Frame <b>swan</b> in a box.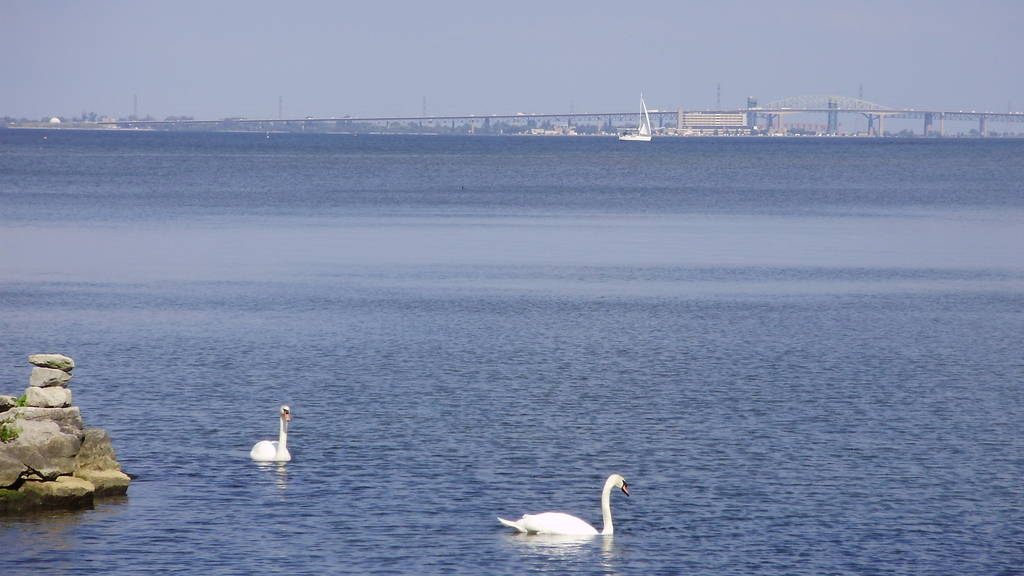
BBox(249, 404, 294, 462).
